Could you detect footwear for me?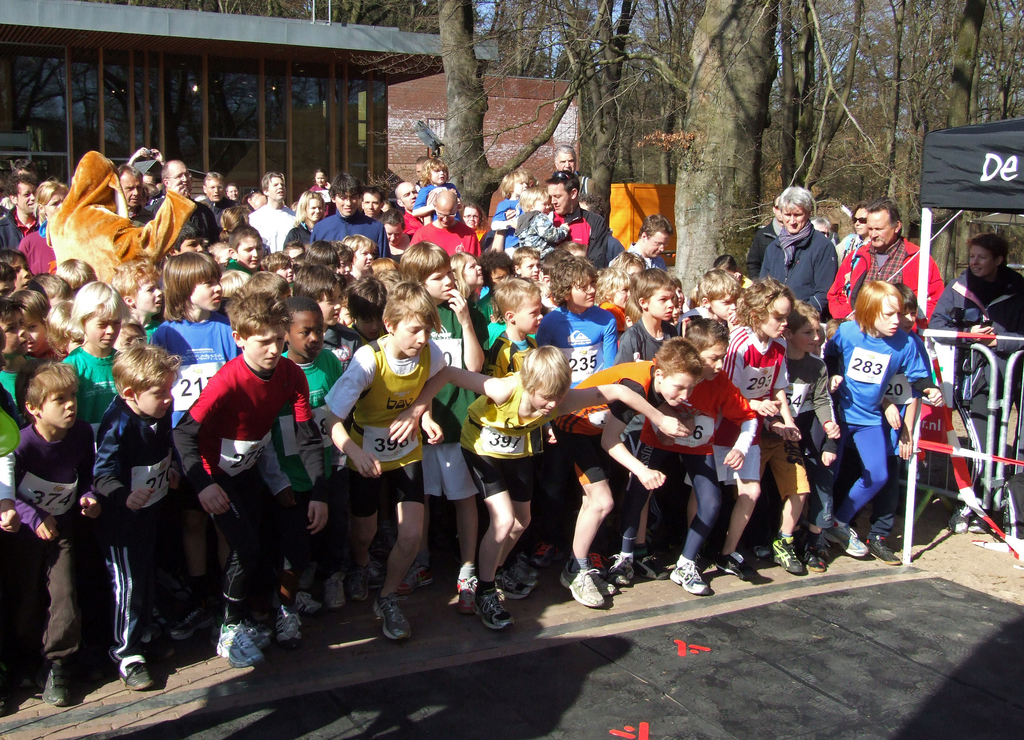
Detection result: {"x1": 593, "y1": 574, "x2": 616, "y2": 598}.
